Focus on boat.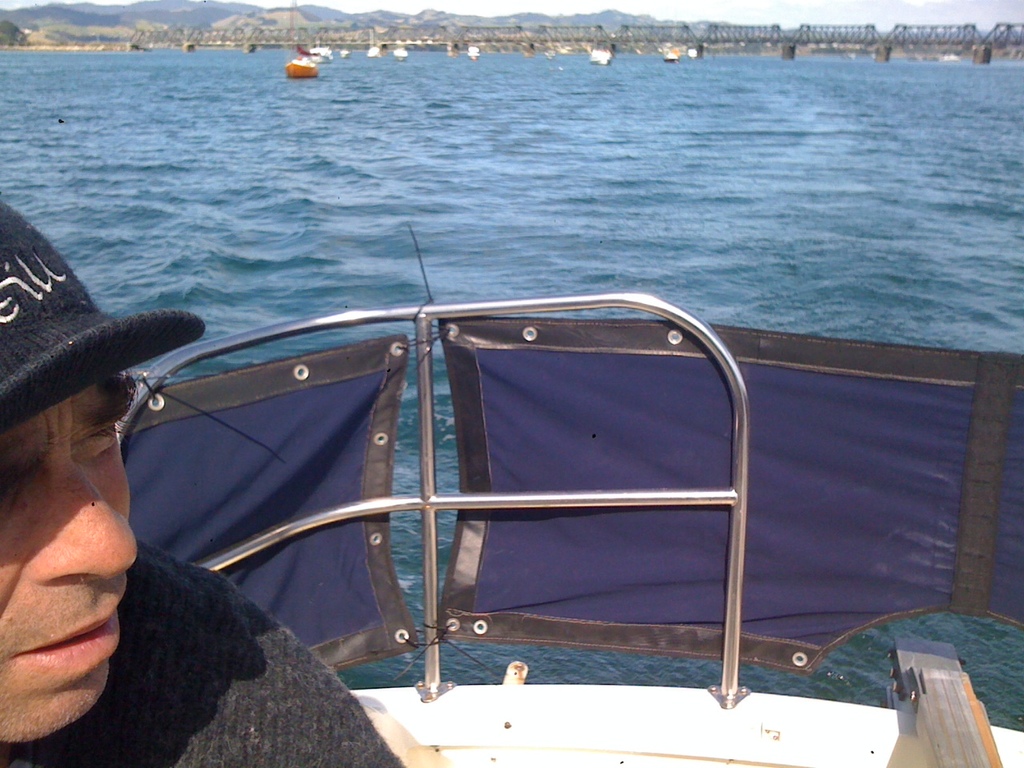
Focused at l=283, t=56, r=318, b=80.
